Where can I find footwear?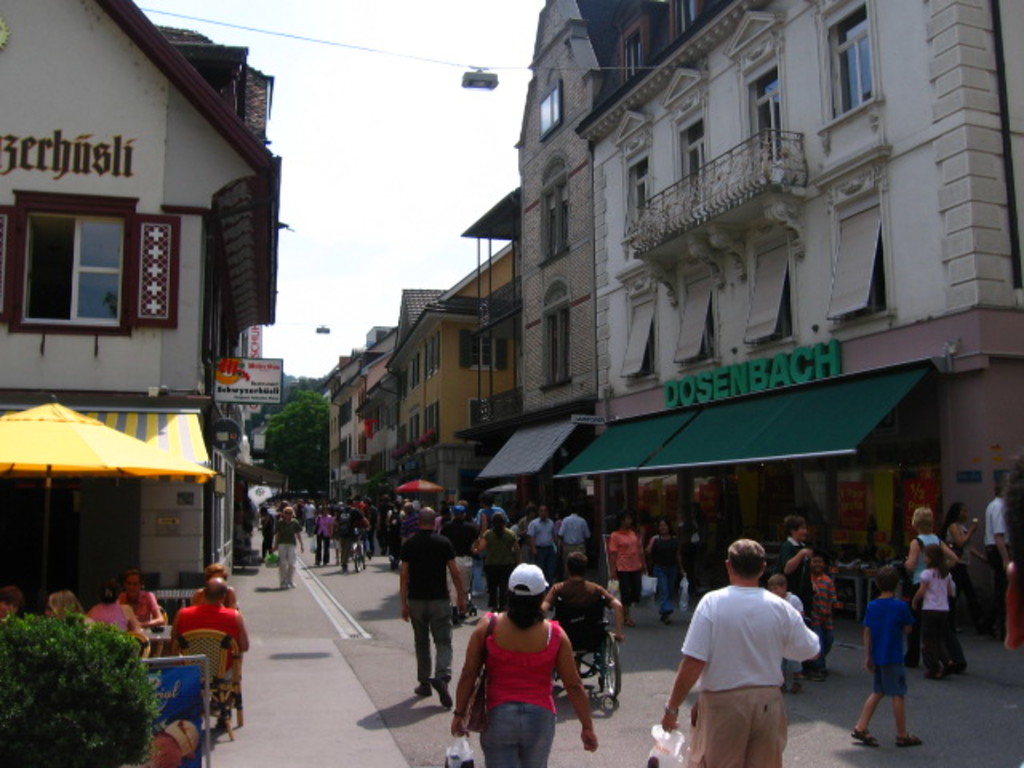
You can find it at 434 677 450 709.
